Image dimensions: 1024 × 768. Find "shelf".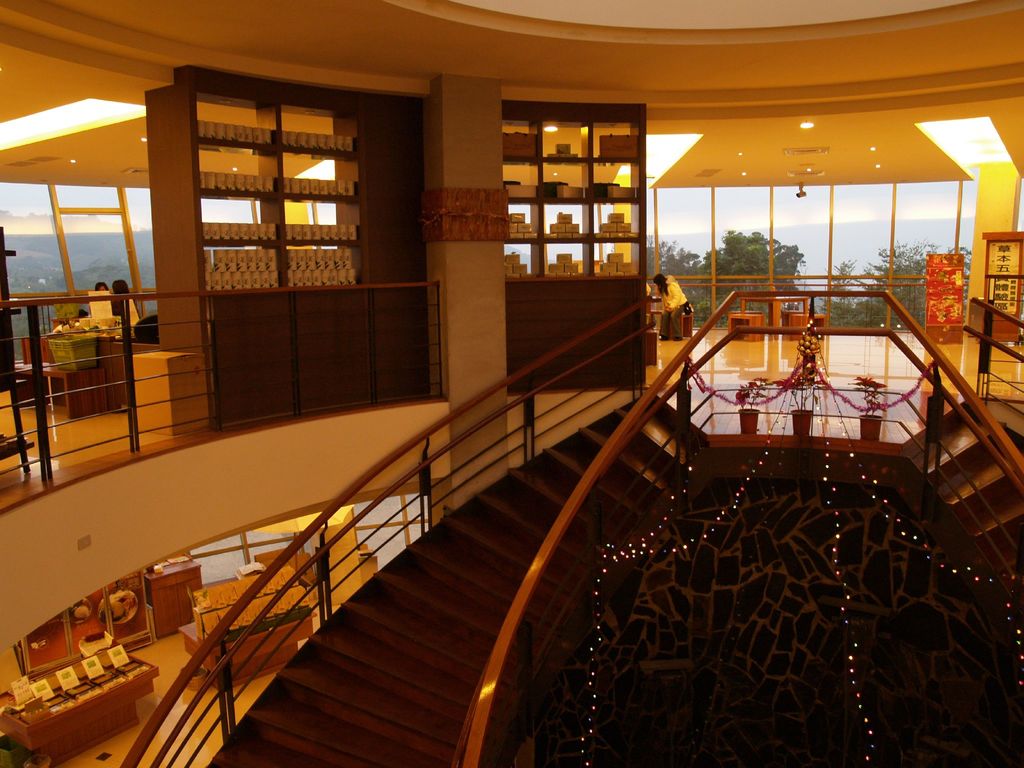
left=197, top=195, right=273, bottom=244.
